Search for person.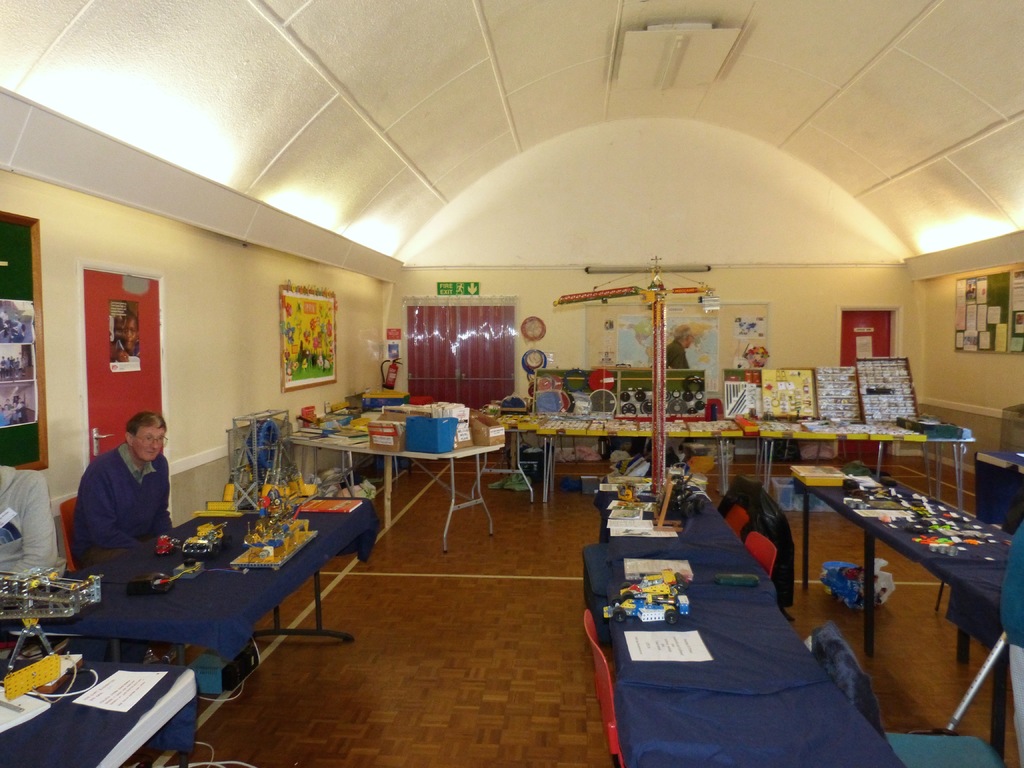
Found at {"x1": 0, "y1": 465, "x2": 72, "y2": 679}.
